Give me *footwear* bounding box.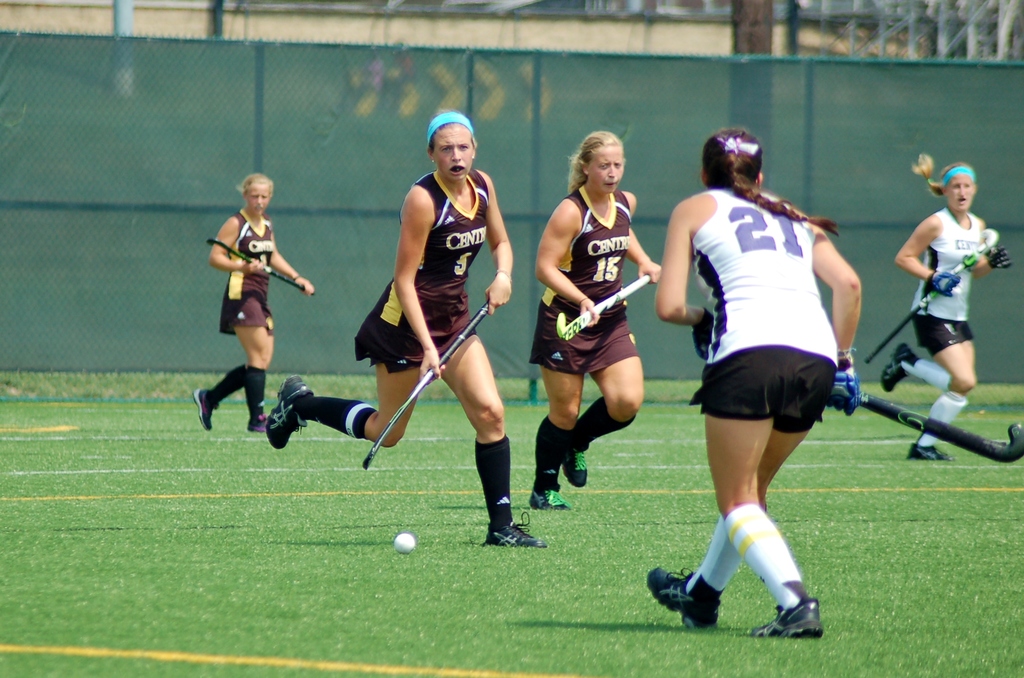
crop(559, 437, 591, 489).
